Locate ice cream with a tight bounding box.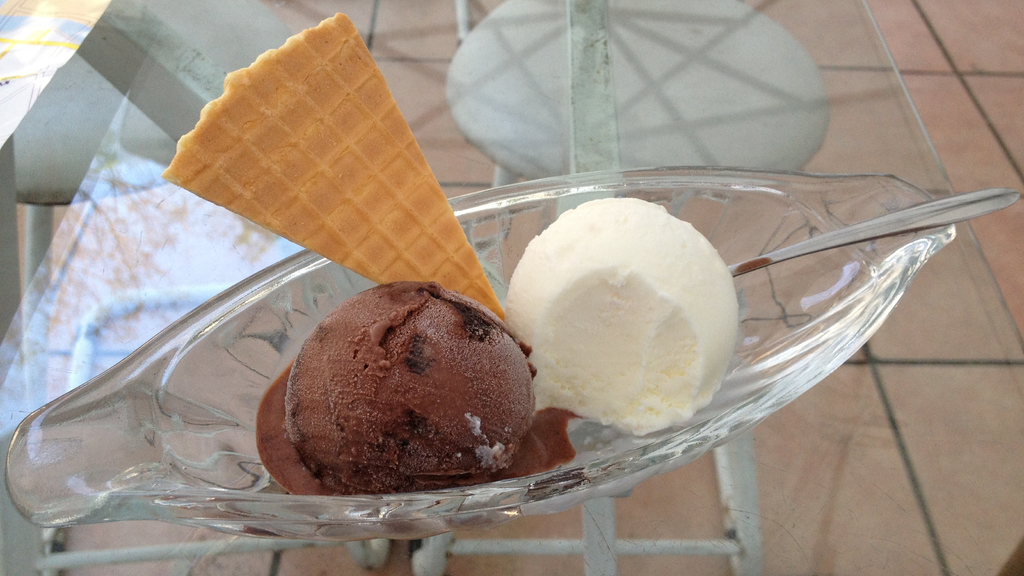
(left=257, top=200, right=739, bottom=494).
